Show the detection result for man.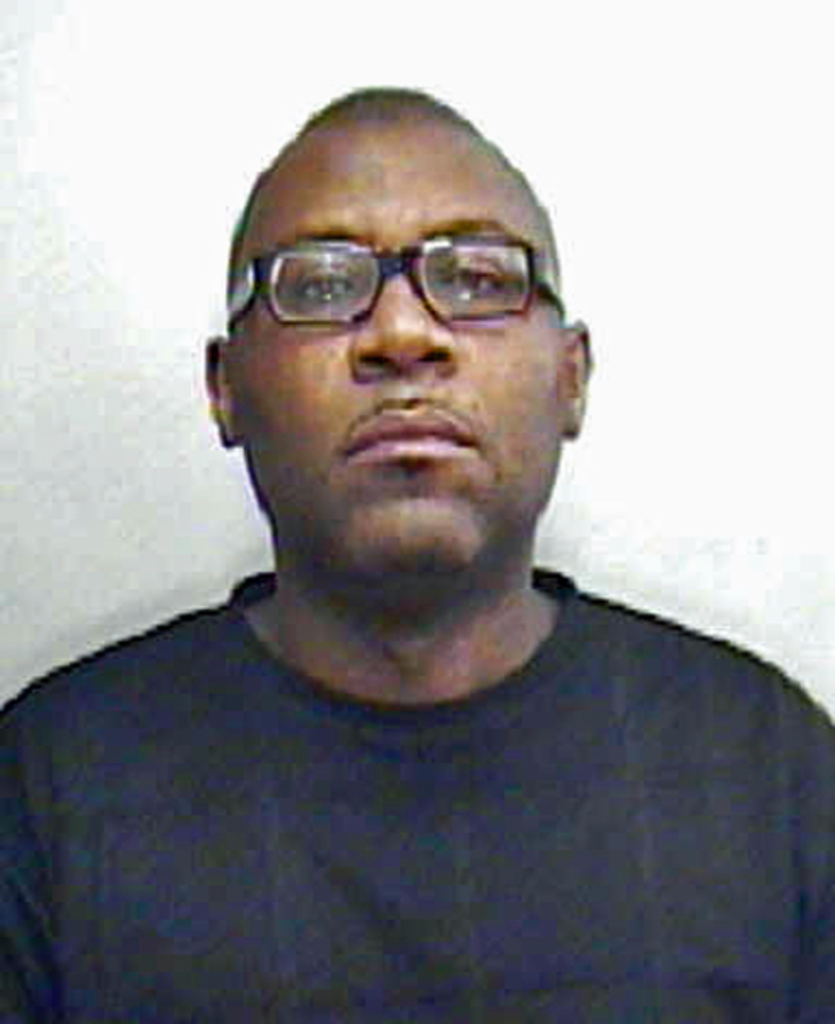
0, 96, 833, 1022.
